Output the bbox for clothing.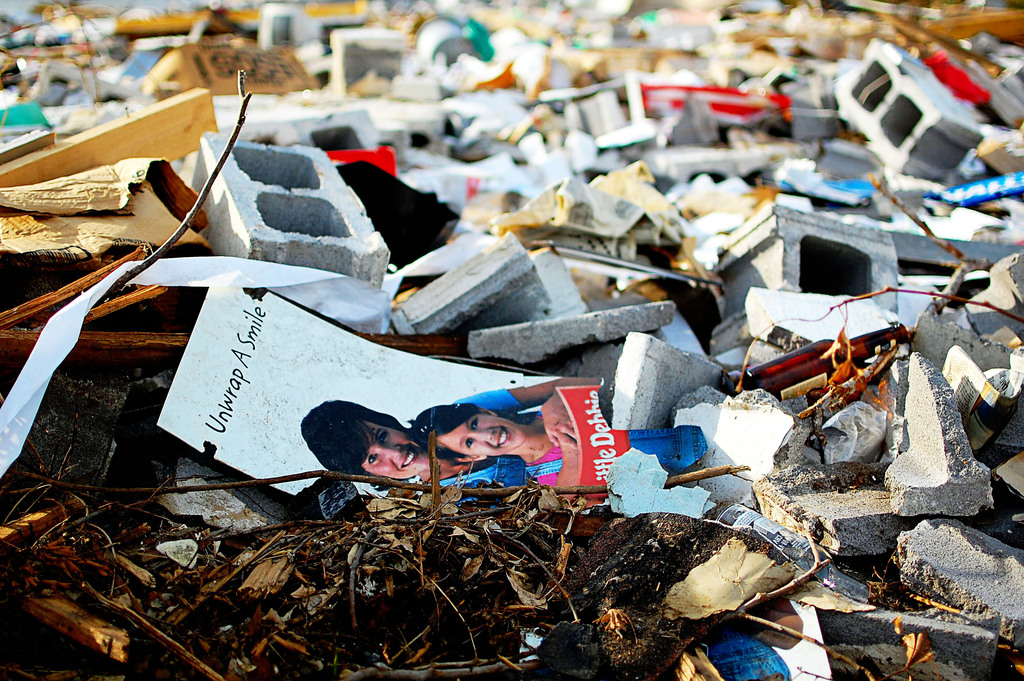
<region>516, 402, 719, 498</region>.
